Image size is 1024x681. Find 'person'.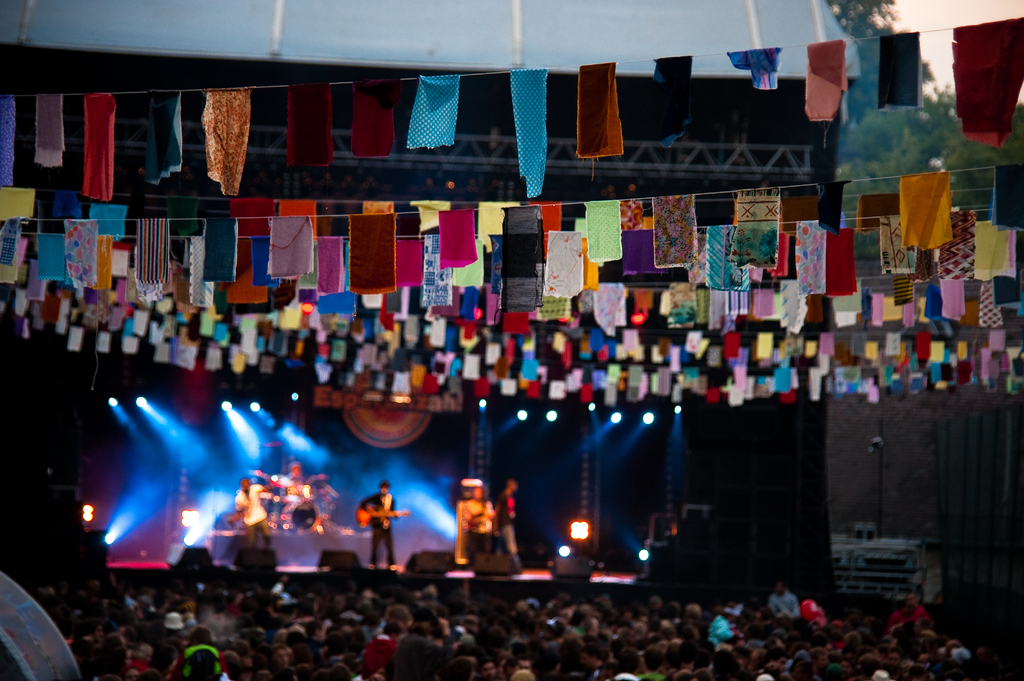
360, 479, 394, 572.
